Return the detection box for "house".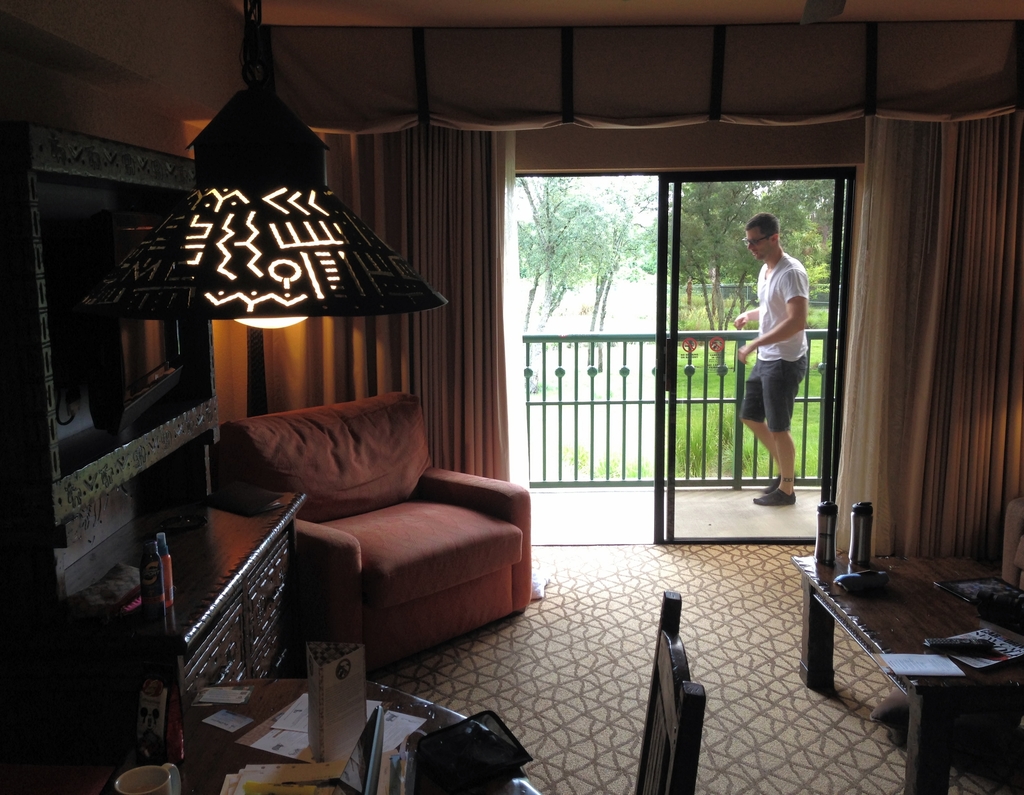
bbox(0, 0, 1023, 794).
